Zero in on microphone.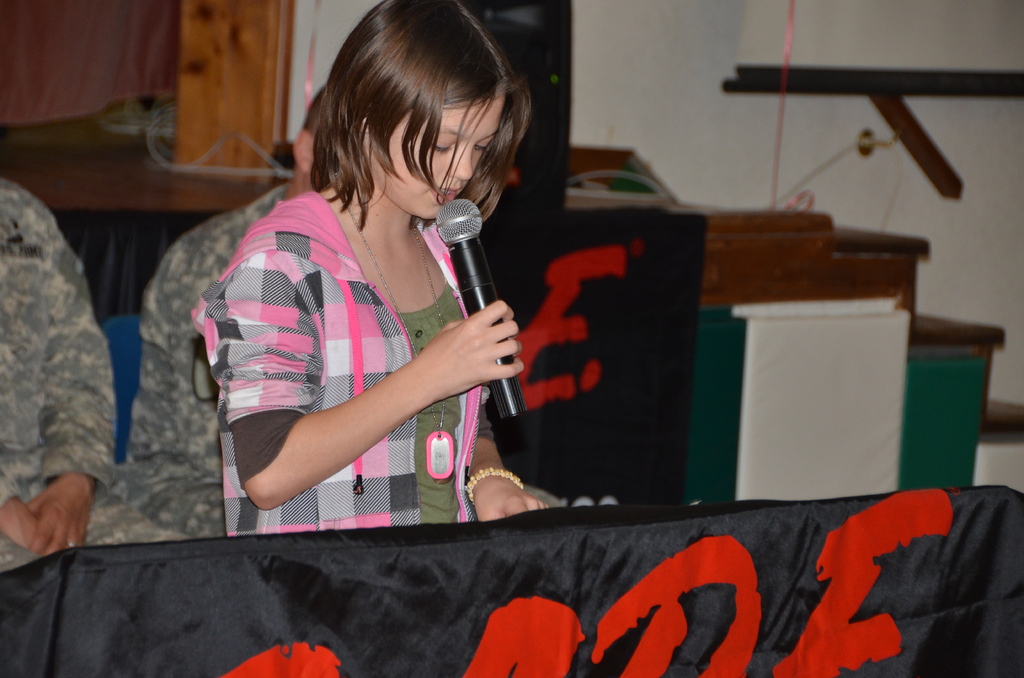
Zeroed in: box(420, 204, 508, 334).
